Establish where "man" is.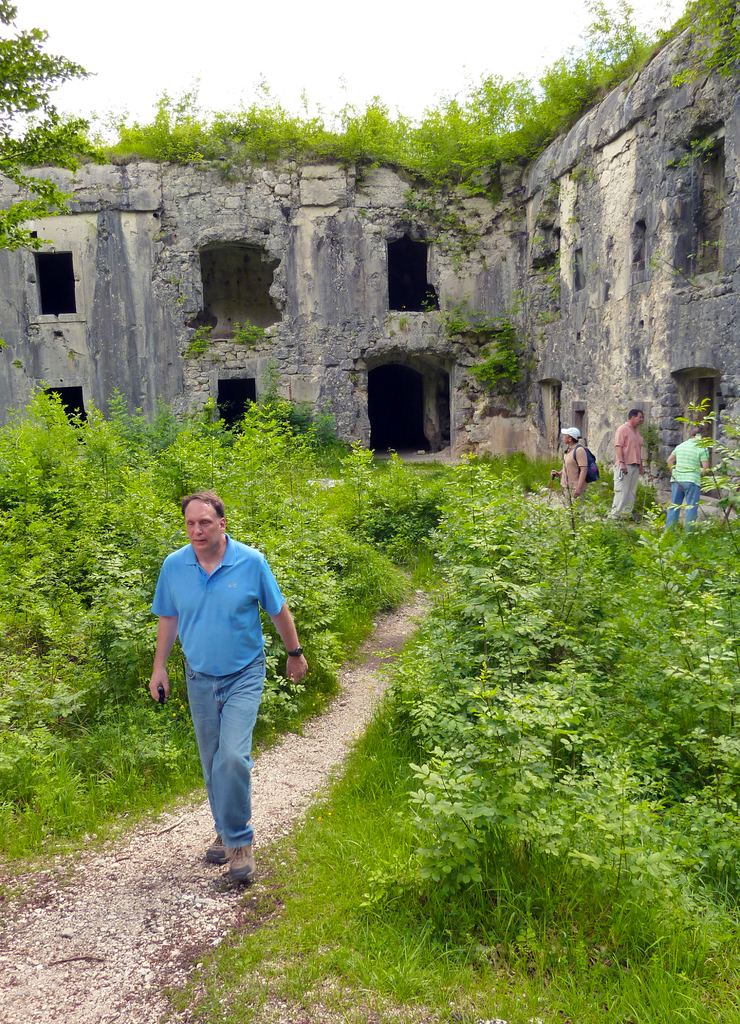
Established at detection(665, 428, 709, 525).
